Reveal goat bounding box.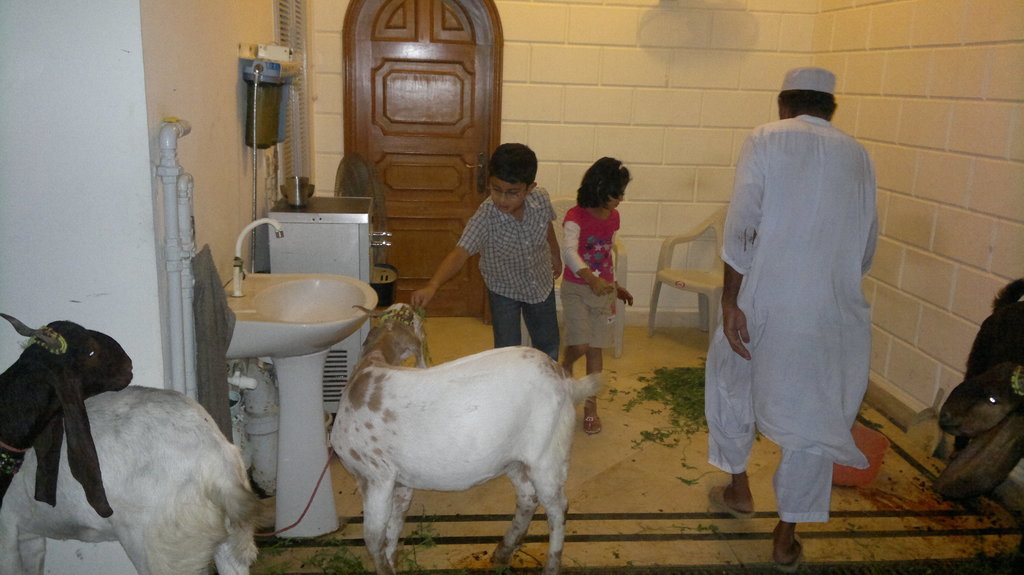
Revealed: <region>931, 356, 1023, 505</region>.
